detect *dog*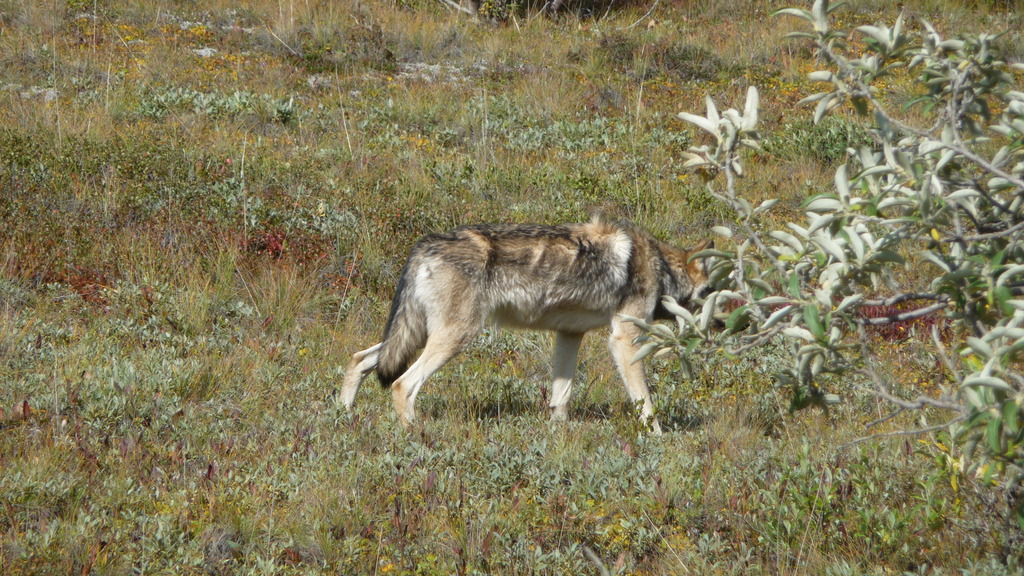
<box>335,212,755,437</box>
